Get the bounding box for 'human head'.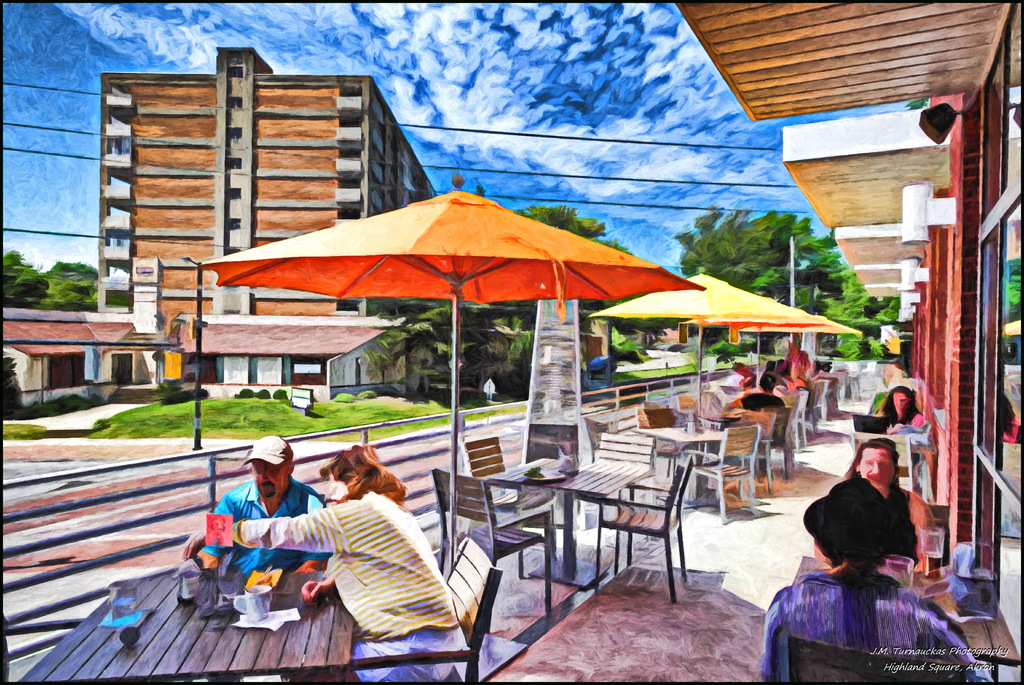
Rect(803, 475, 906, 577).
